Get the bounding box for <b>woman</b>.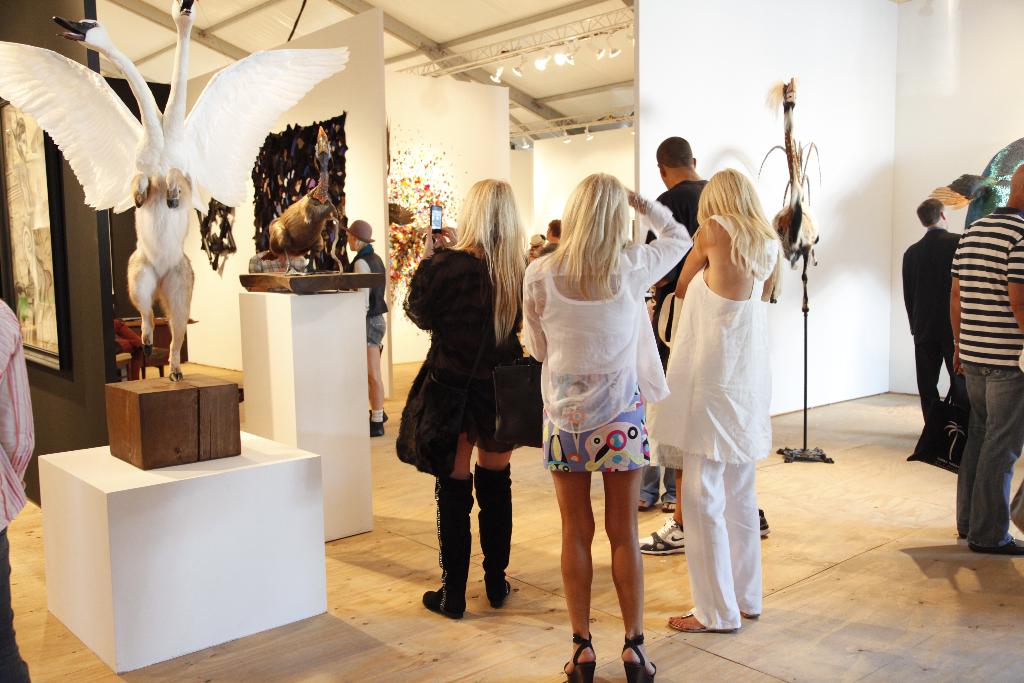
{"x1": 518, "y1": 172, "x2": 694, "y2": 682}.
